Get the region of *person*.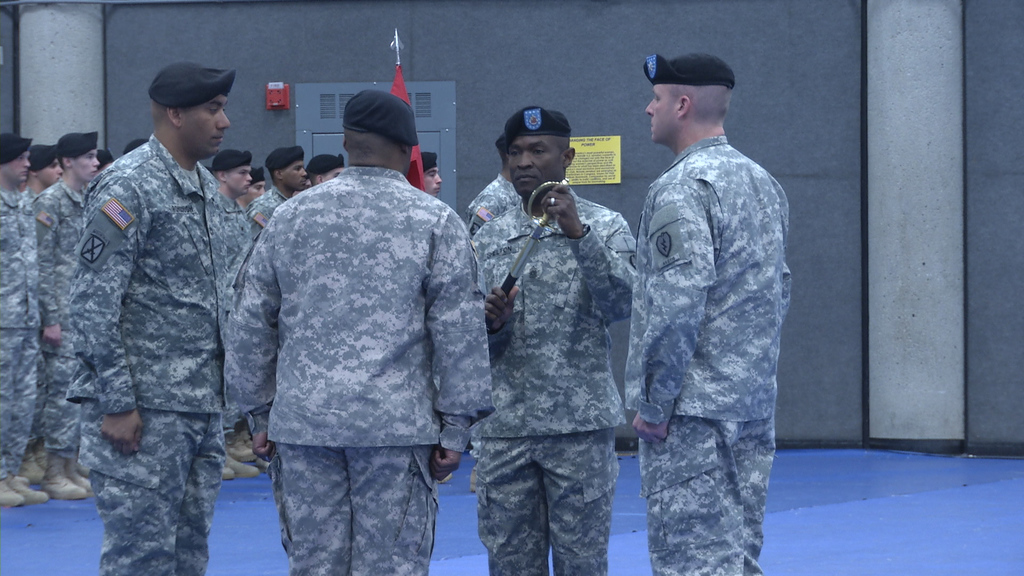
x1=218, y1=92, x2=480, y2=573.
